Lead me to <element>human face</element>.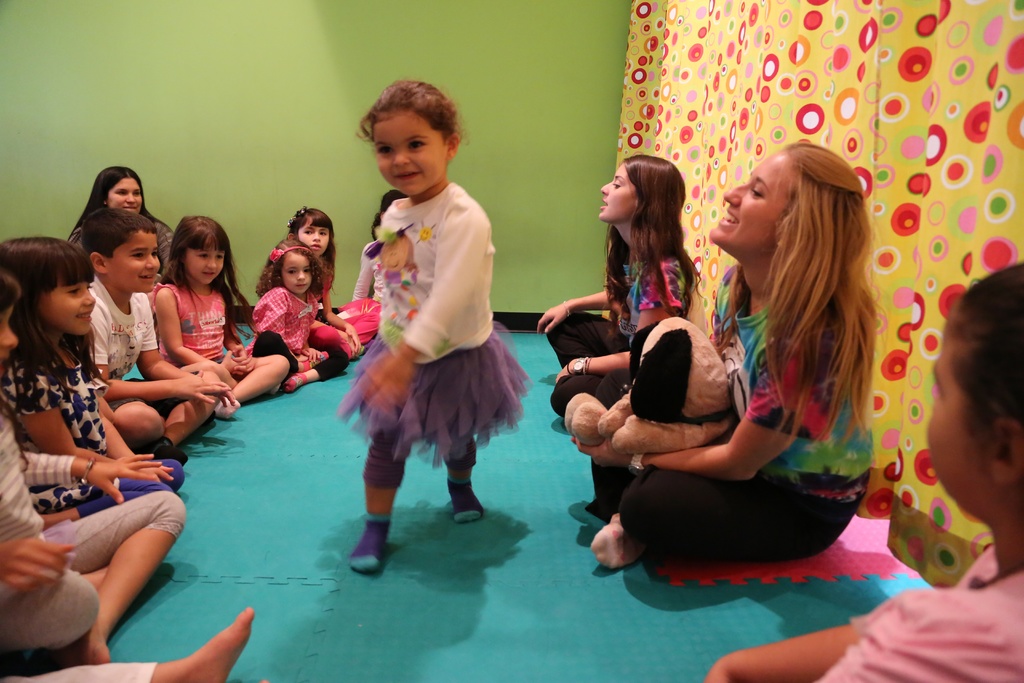
Lead to <box>188,239,225,284</box>.
